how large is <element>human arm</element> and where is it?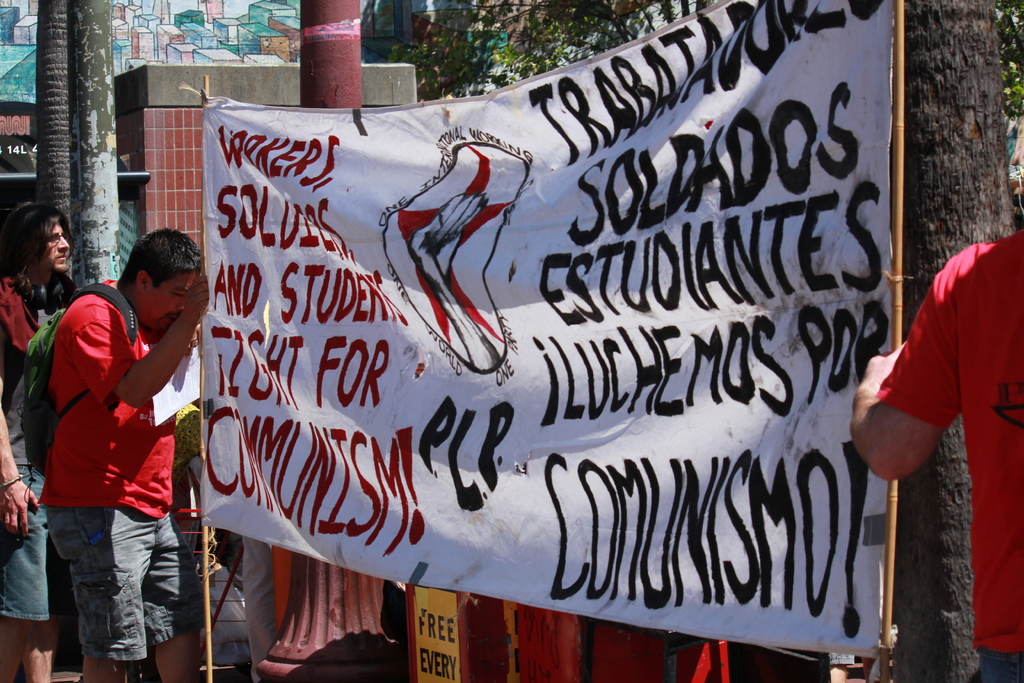
Bounding box: <region>186, 322, 204, 359</region>.
